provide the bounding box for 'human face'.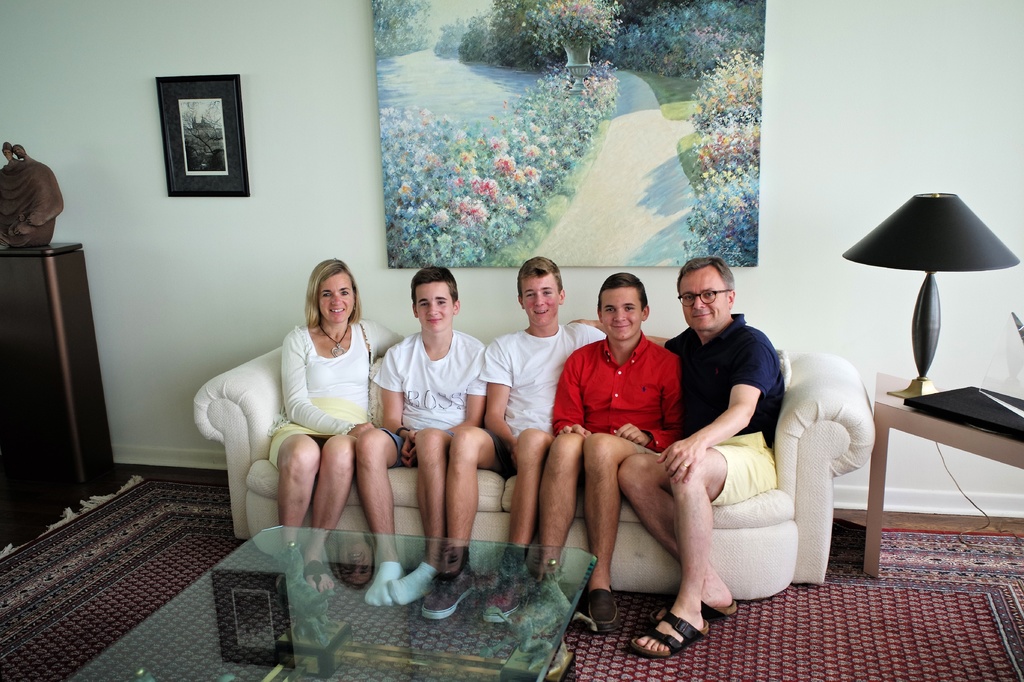
region(600, 285, 644, 341).
